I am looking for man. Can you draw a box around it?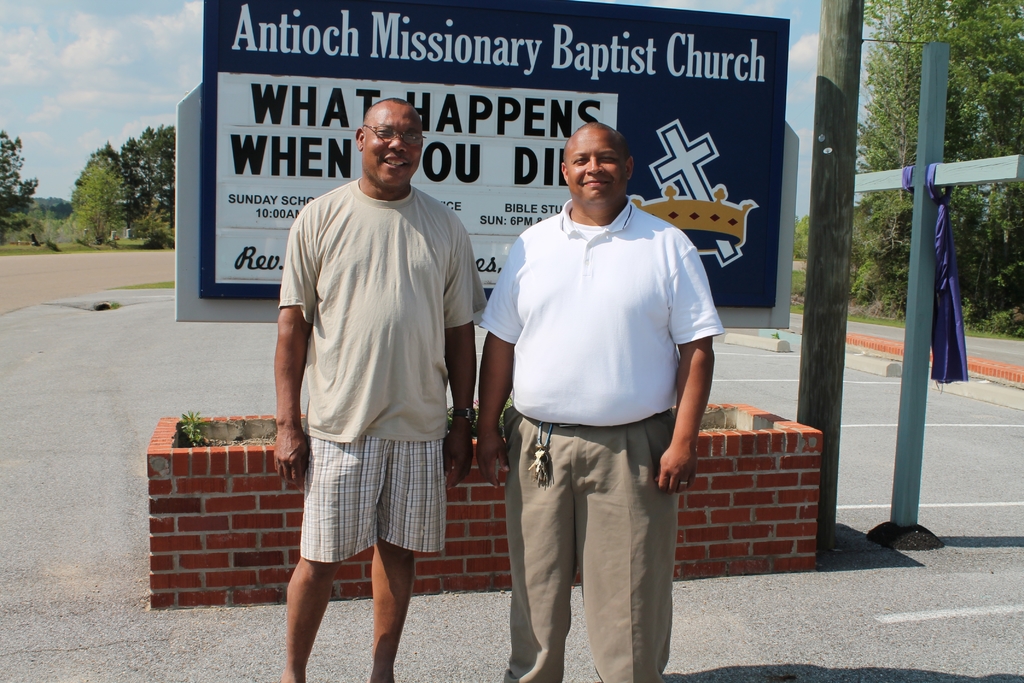
Sure, the bounding box is 474 121 727 682.
